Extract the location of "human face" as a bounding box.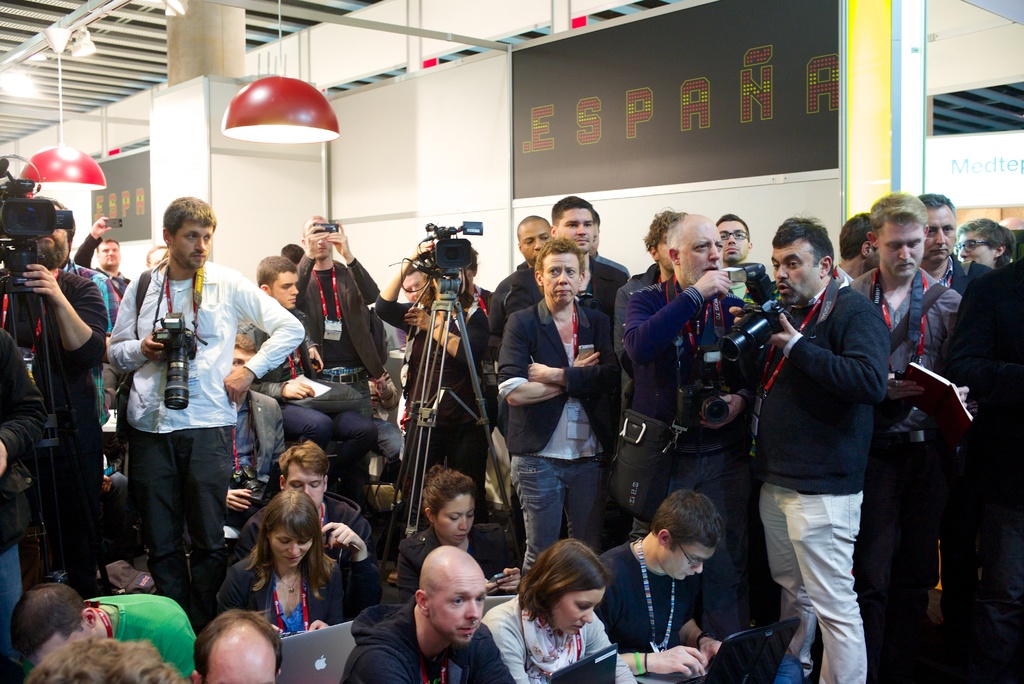
region(542, 252, 579, 304).
